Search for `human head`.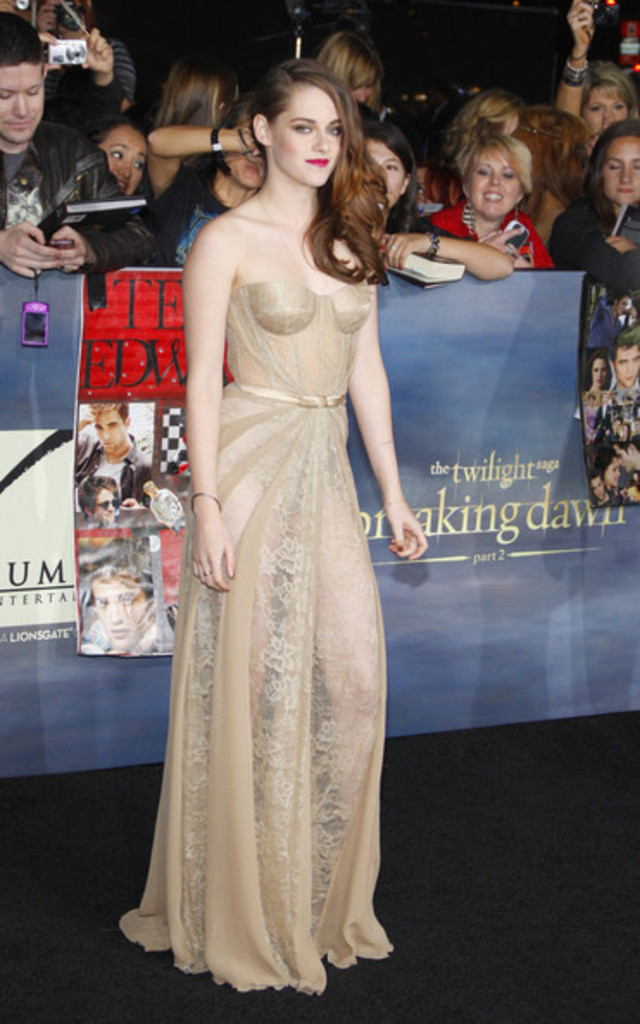
Found at Rect(442, 93, 559, 212).
